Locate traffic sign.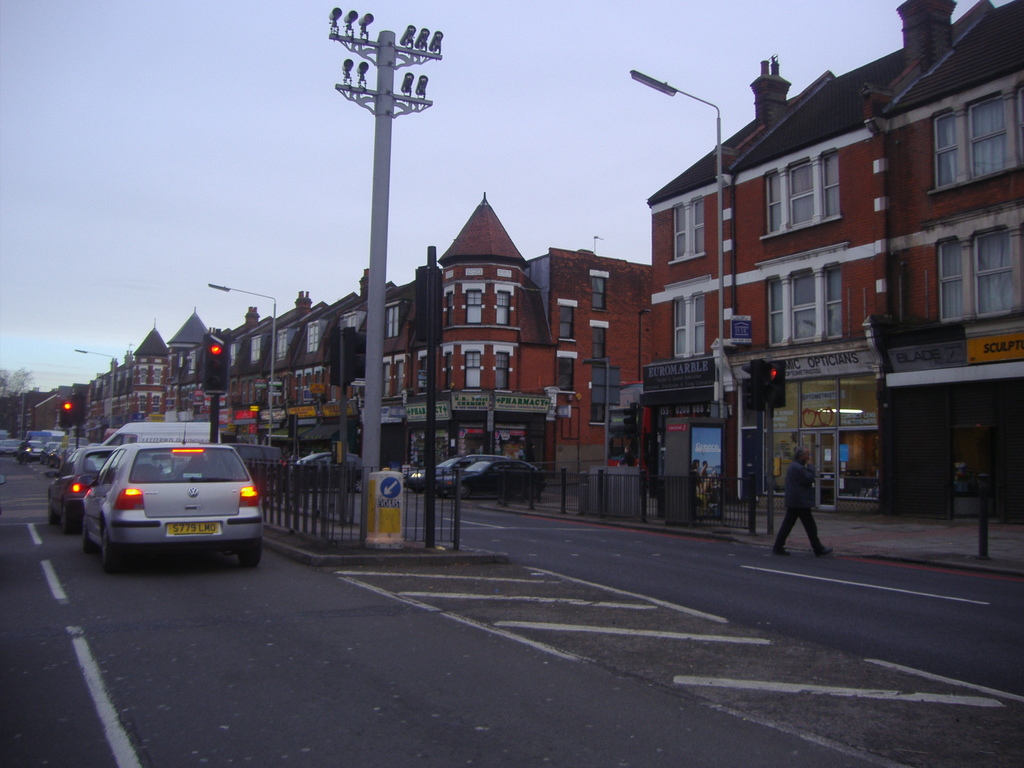
Bounding box: rect(195, 337, 236, 392).
